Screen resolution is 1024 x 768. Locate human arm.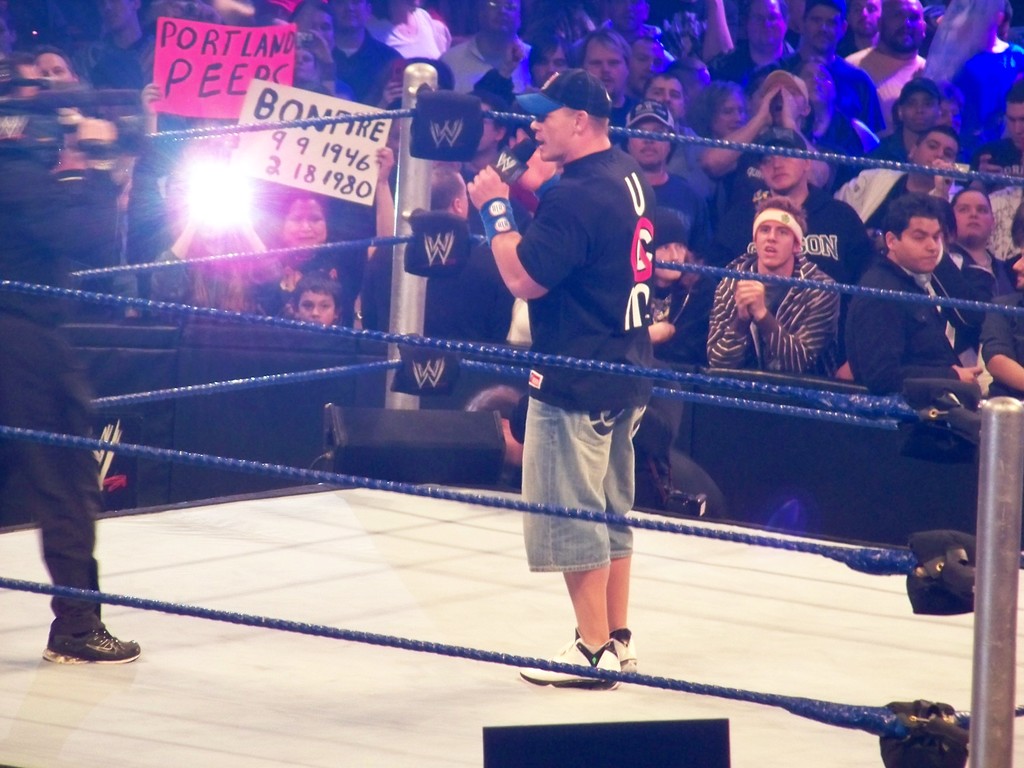
[left=849, top=284, right=988, bottom=393].
